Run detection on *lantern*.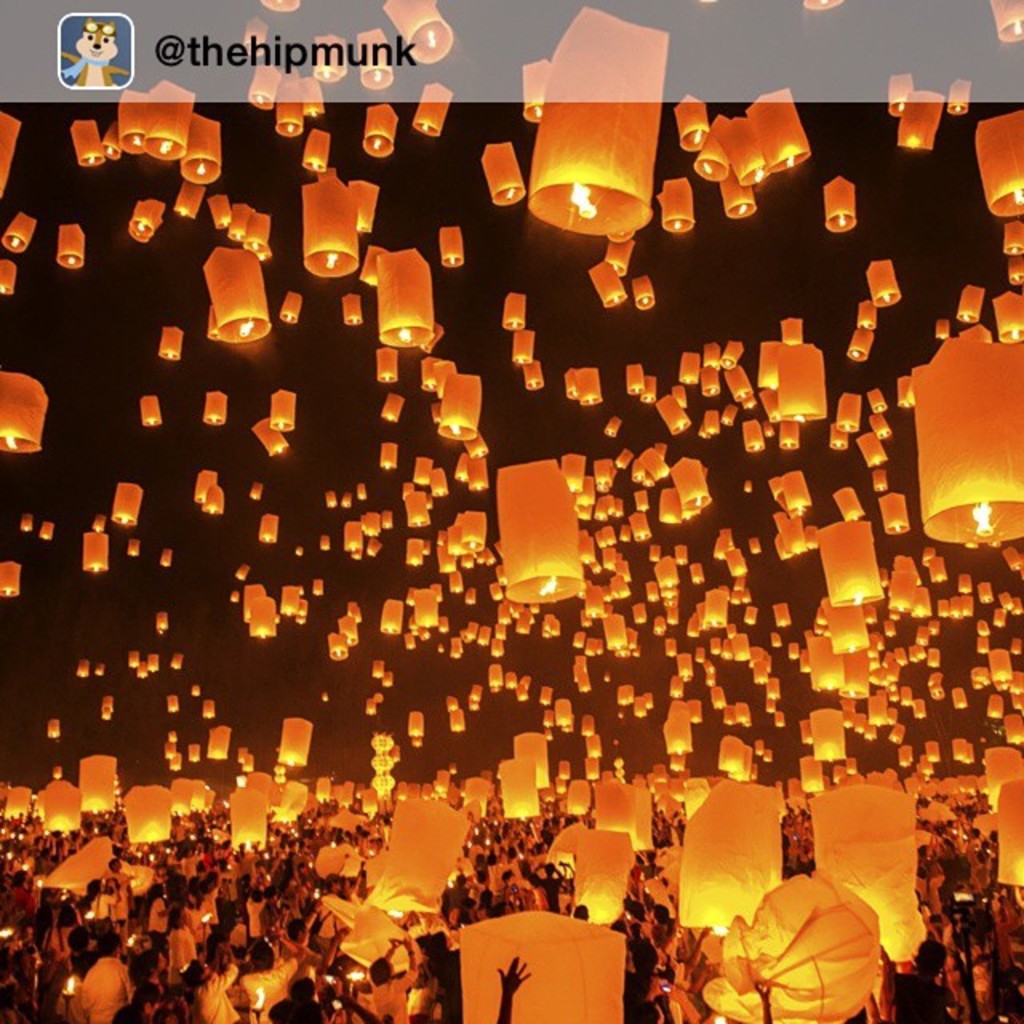
Result: <box>514,328,534,360</box>.
